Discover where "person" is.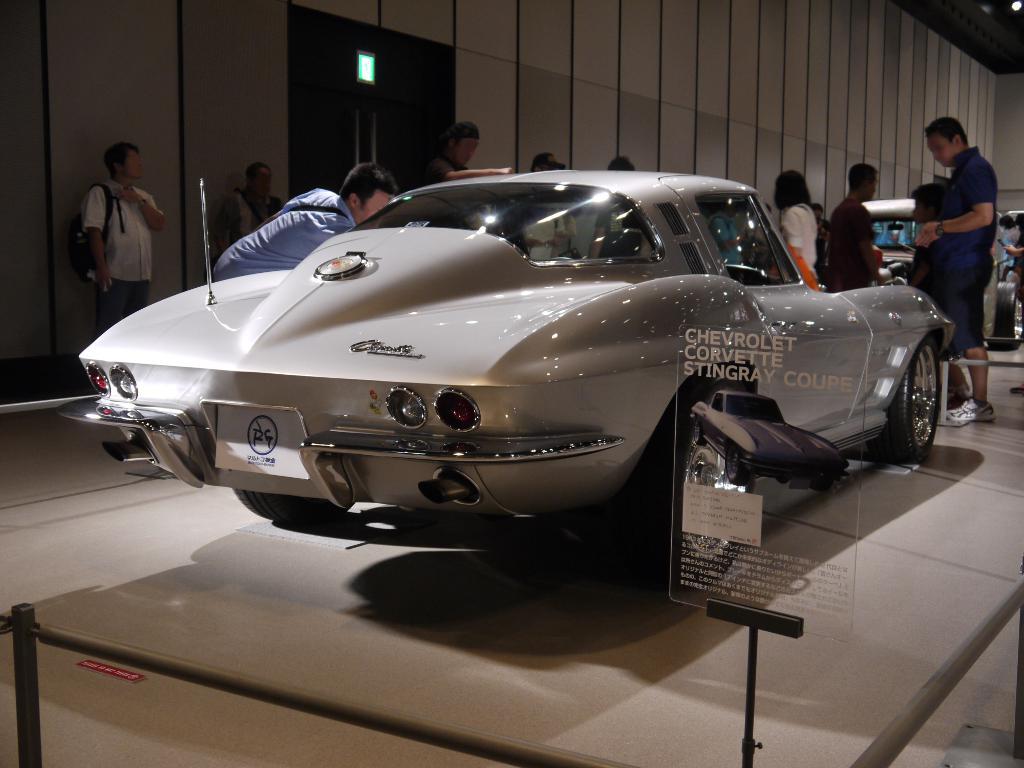
Discovered at rect(231, 161, 292, 238).
